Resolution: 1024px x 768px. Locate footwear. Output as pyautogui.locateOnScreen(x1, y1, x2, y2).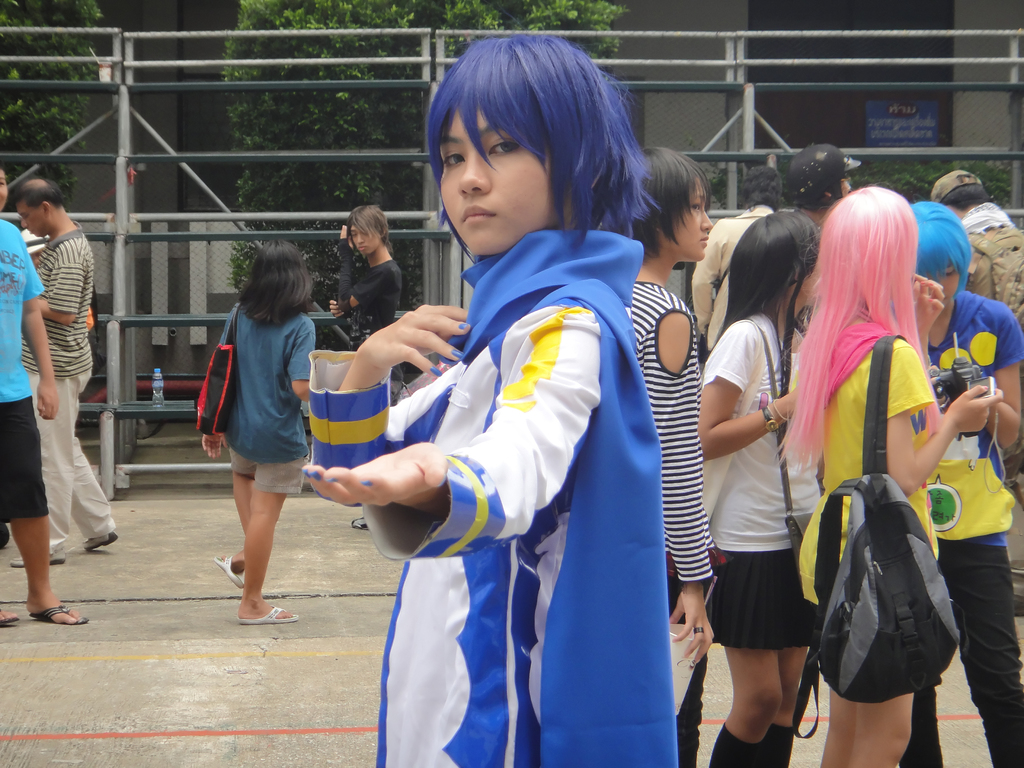
pyautogui.locateOnScreen(84, 529, 118, 549).
